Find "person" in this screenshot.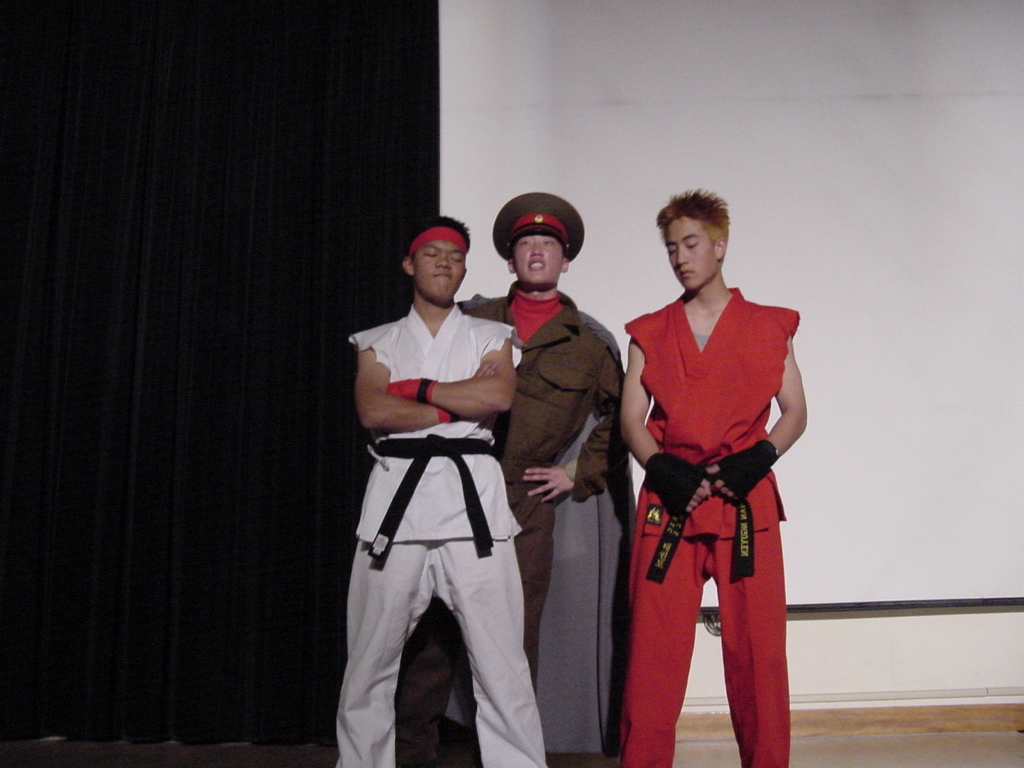
The bounding box for "person" is <bbox>607, 175, 814, 767</bbox>.
